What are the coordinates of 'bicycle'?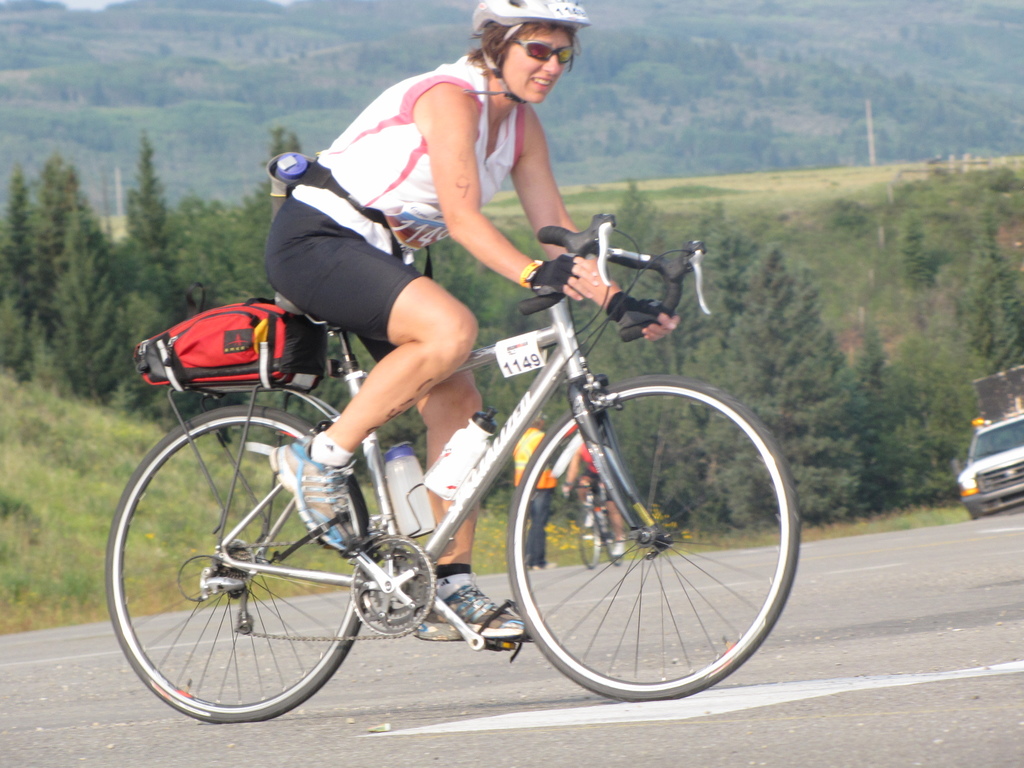
box(106, 214, 806, 719).
